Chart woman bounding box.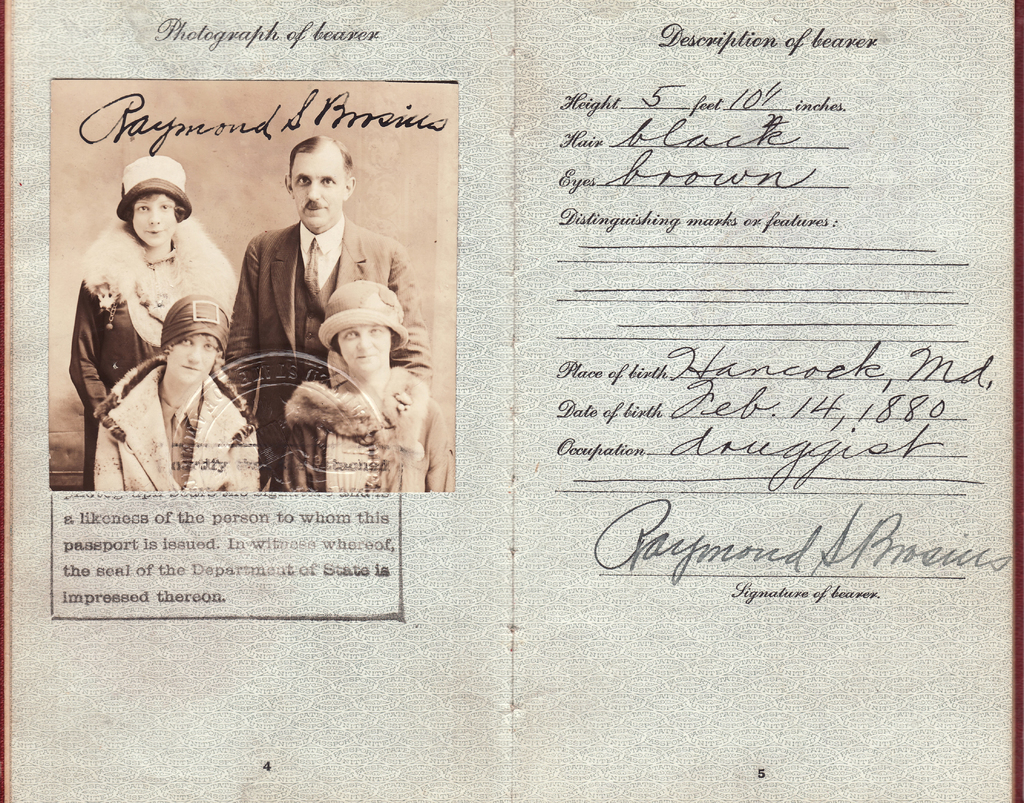
Charted: {"x1": 95, "y1": 291, "x2": 256, "y2": 497}.
